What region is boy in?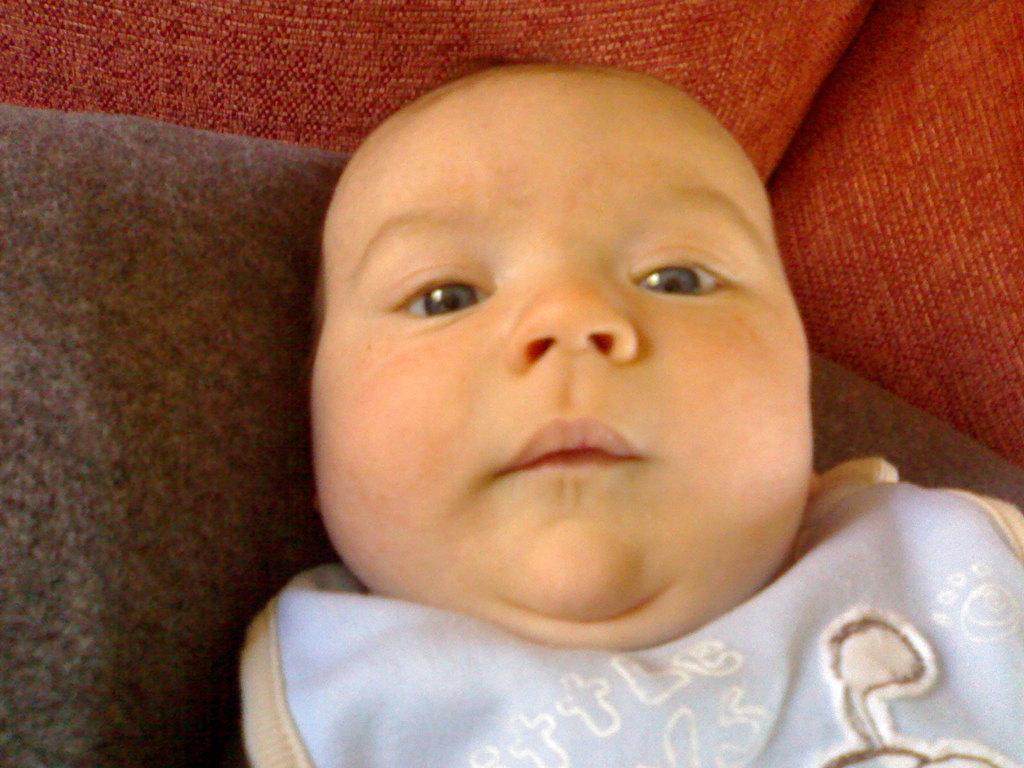
[241, 57, 1023, 767].
